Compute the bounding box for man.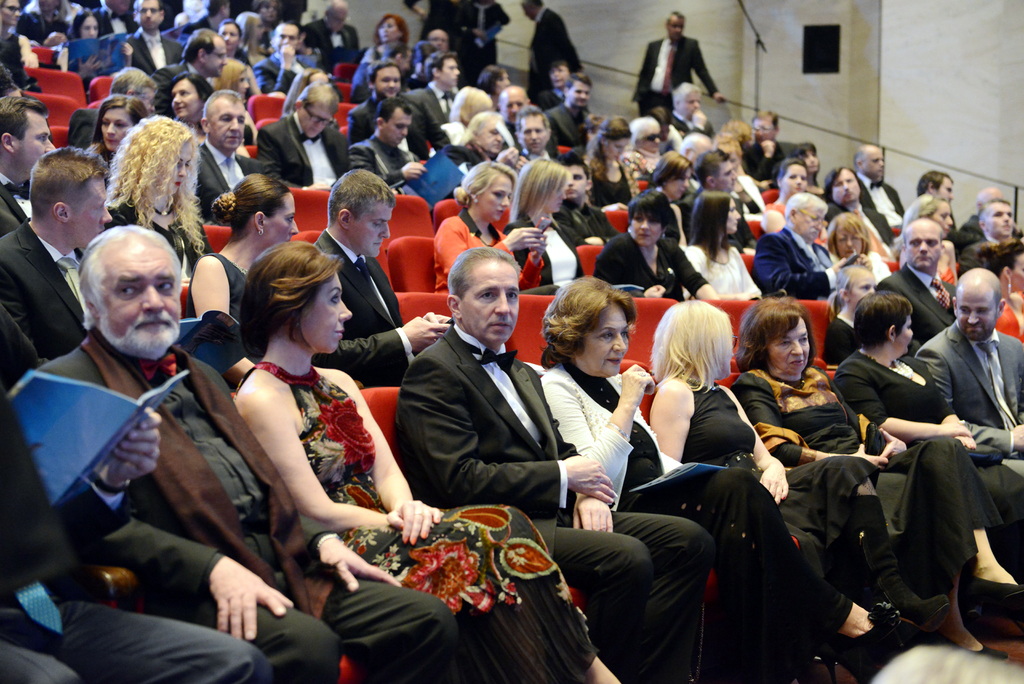
detection(852, 145, 915, 247).
